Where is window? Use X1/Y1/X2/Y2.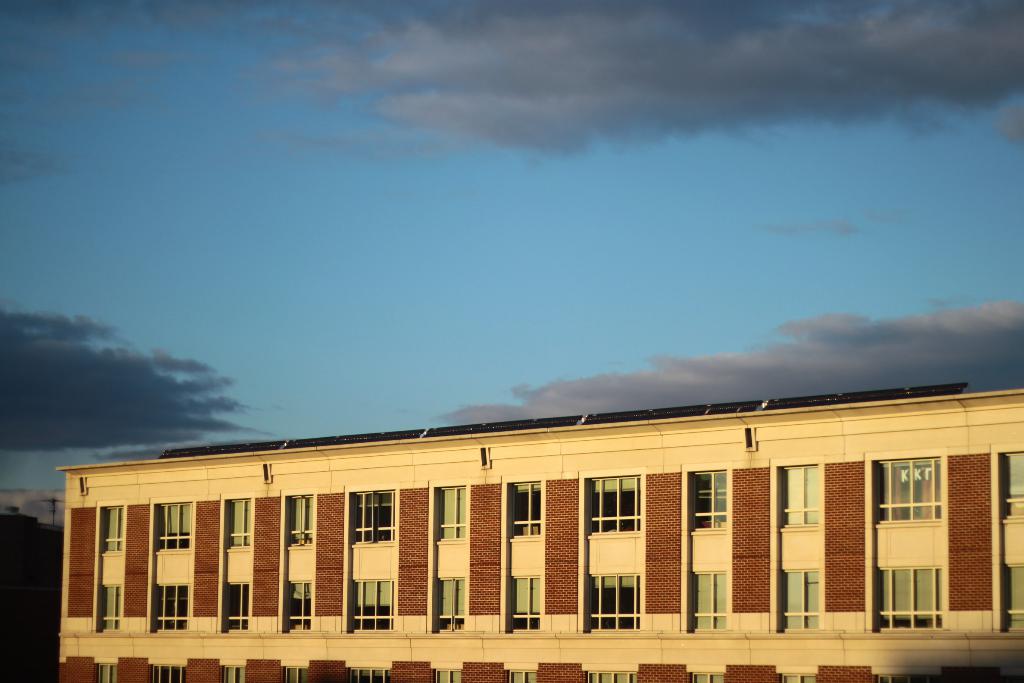
348/576/394/631.
